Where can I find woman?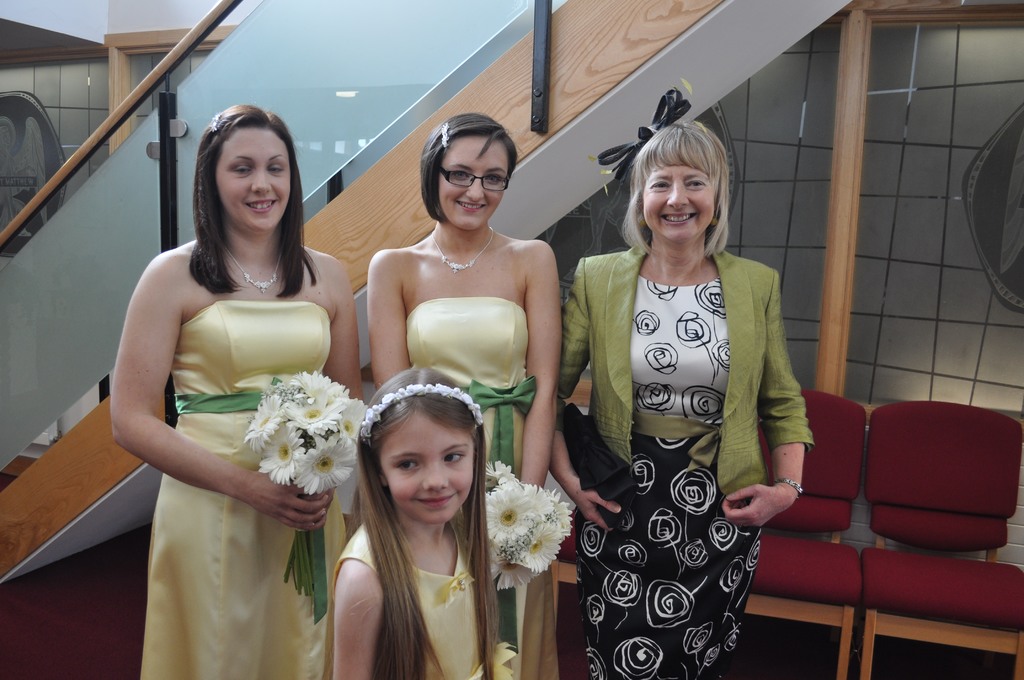
You can find it at (x1=552, y1=79, x2=809, y2=679).
